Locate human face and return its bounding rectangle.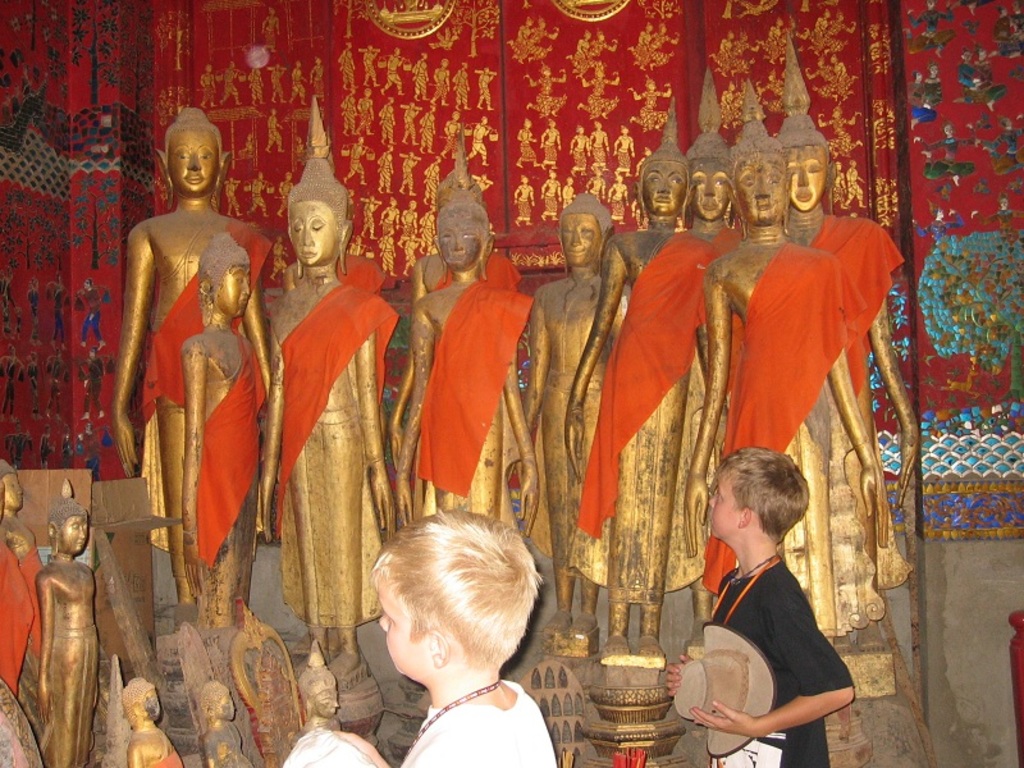
x1=684 y1=165 x2=728 y2=223.
